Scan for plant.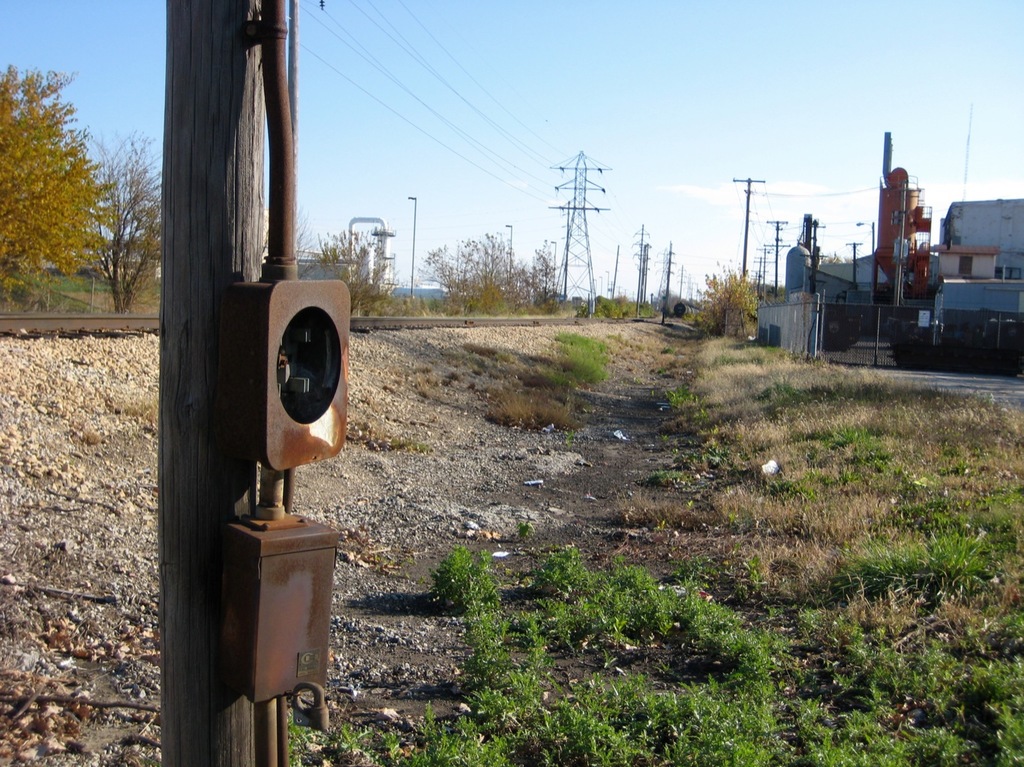
Scan result: <box>373,551,416,576</box>.
